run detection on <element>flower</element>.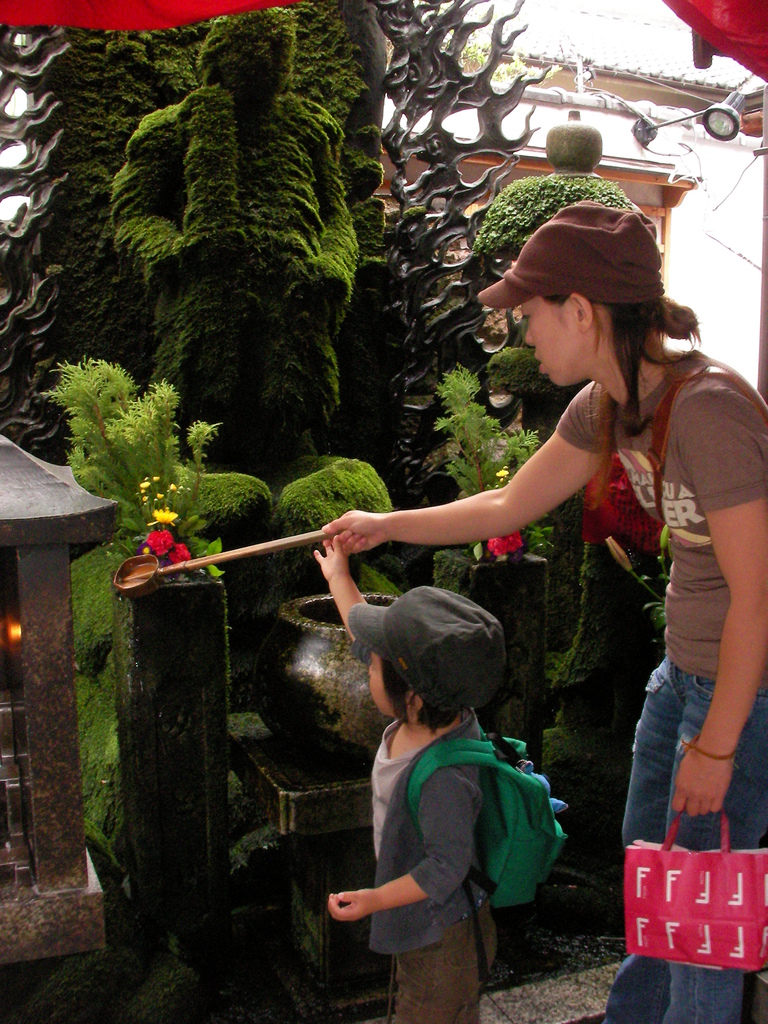
Result: (147, 531, 172, 556).
